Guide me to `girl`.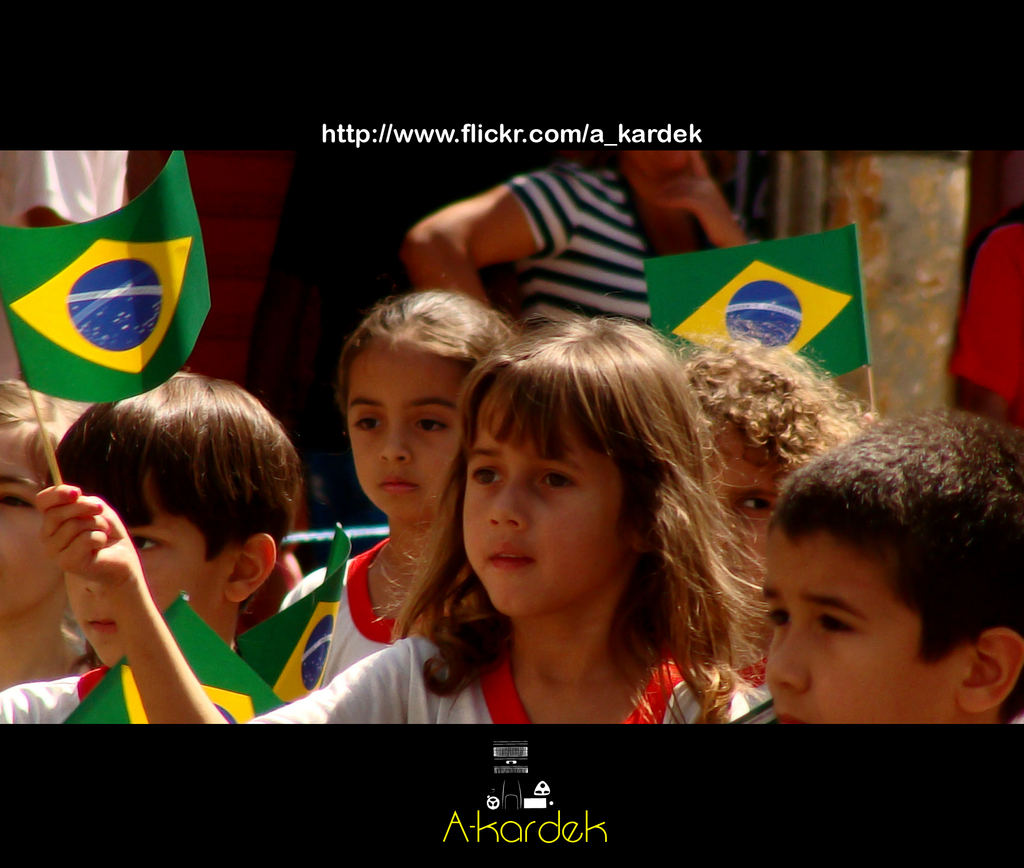
Guidance: box=[683, 320, 887, 678].
